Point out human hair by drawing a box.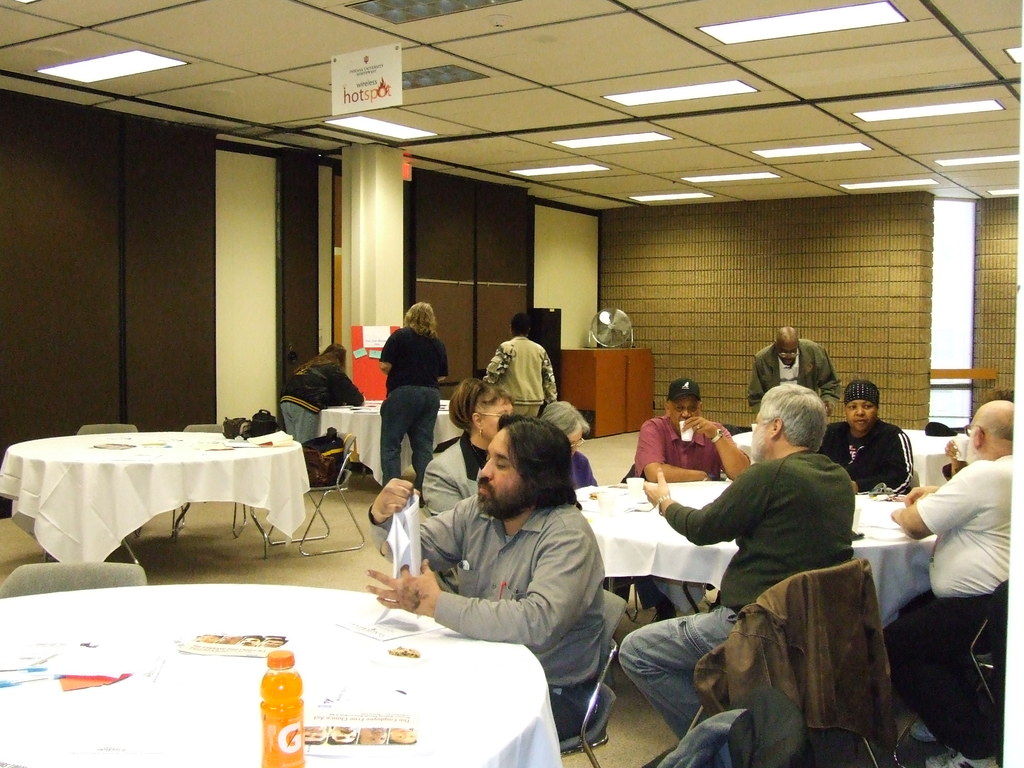
296 341 348 372.
